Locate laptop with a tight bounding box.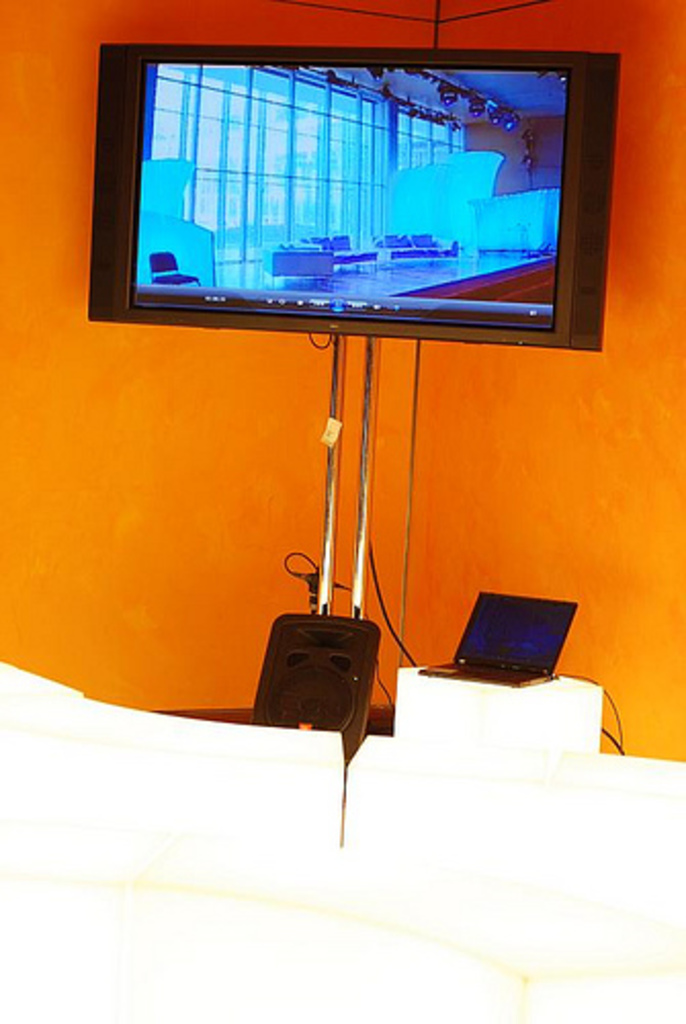
x1=438, y1=580, x2=582, y2=694.
